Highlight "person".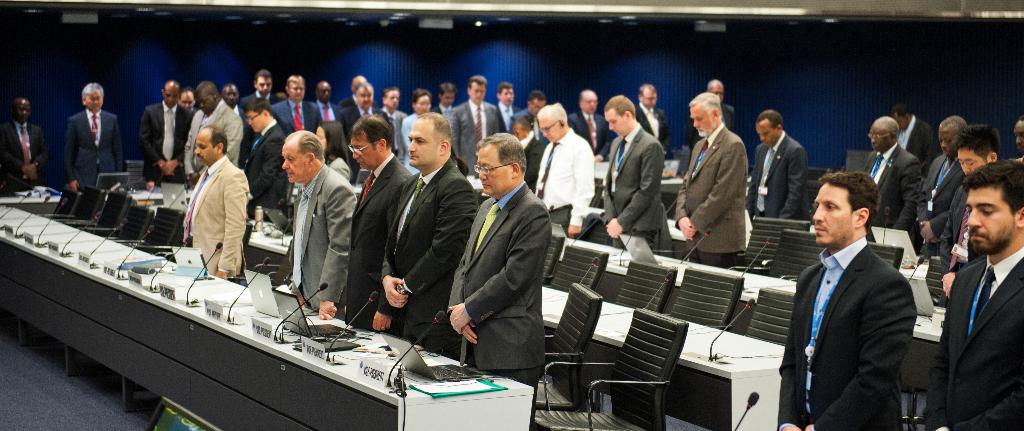
Highlighted region: Rect(1011, 111, 1023, 160).
